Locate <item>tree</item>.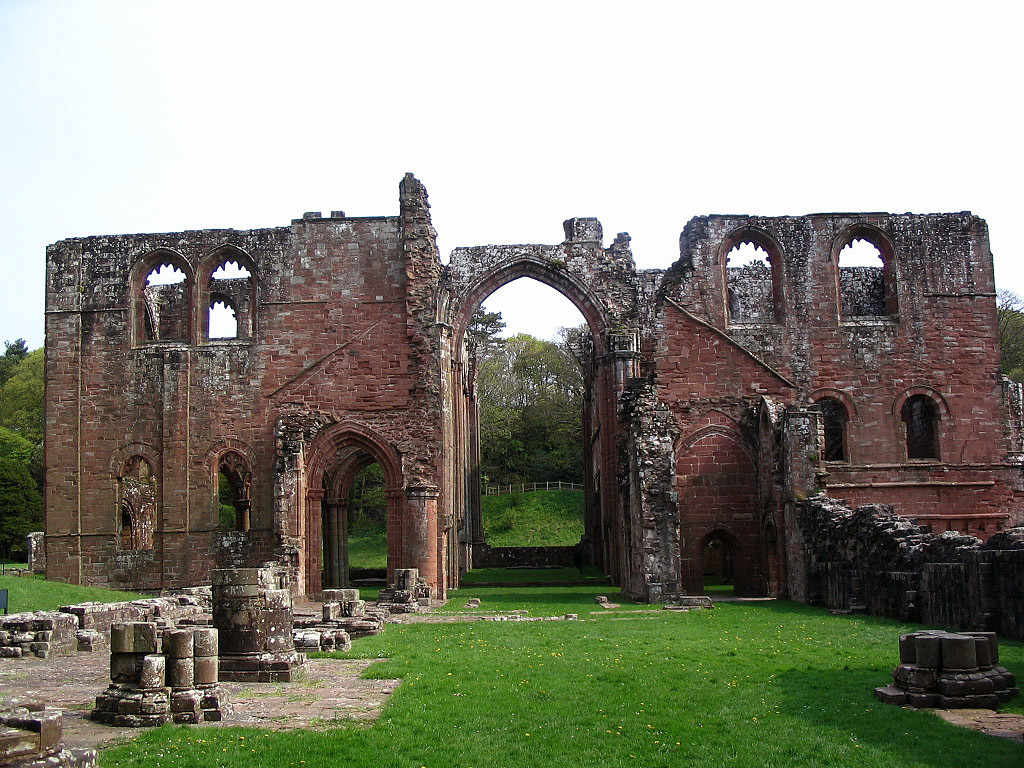
Bounding box: <region>484, 317, 597, 484</region>.
